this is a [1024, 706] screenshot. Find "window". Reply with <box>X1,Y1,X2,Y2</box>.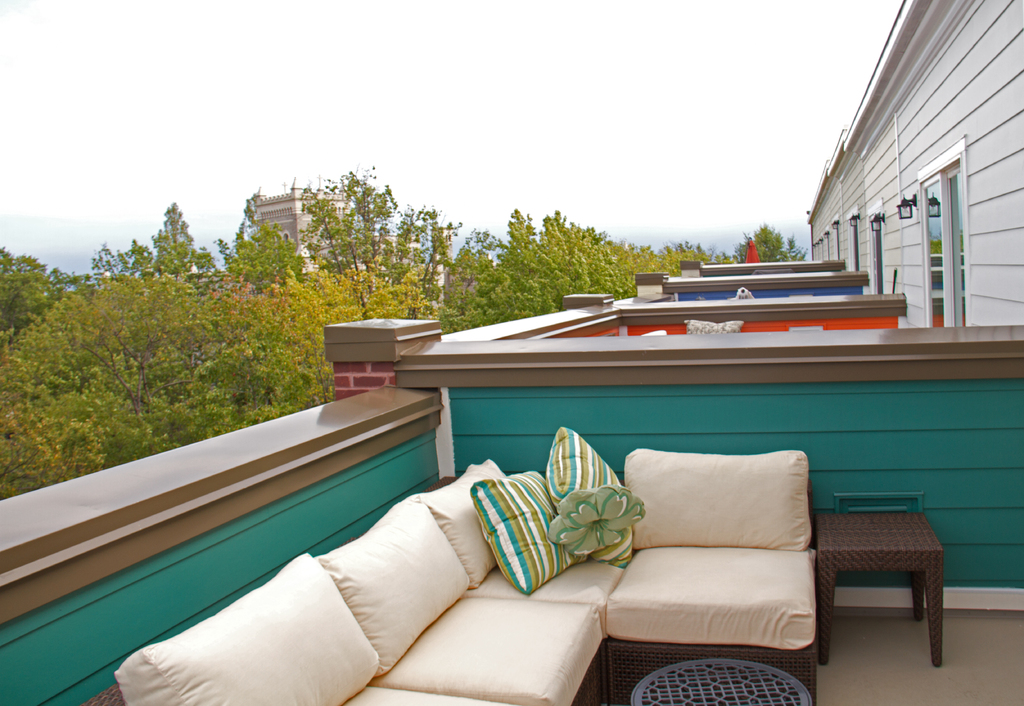
<box>928,145,989,306</box>.
